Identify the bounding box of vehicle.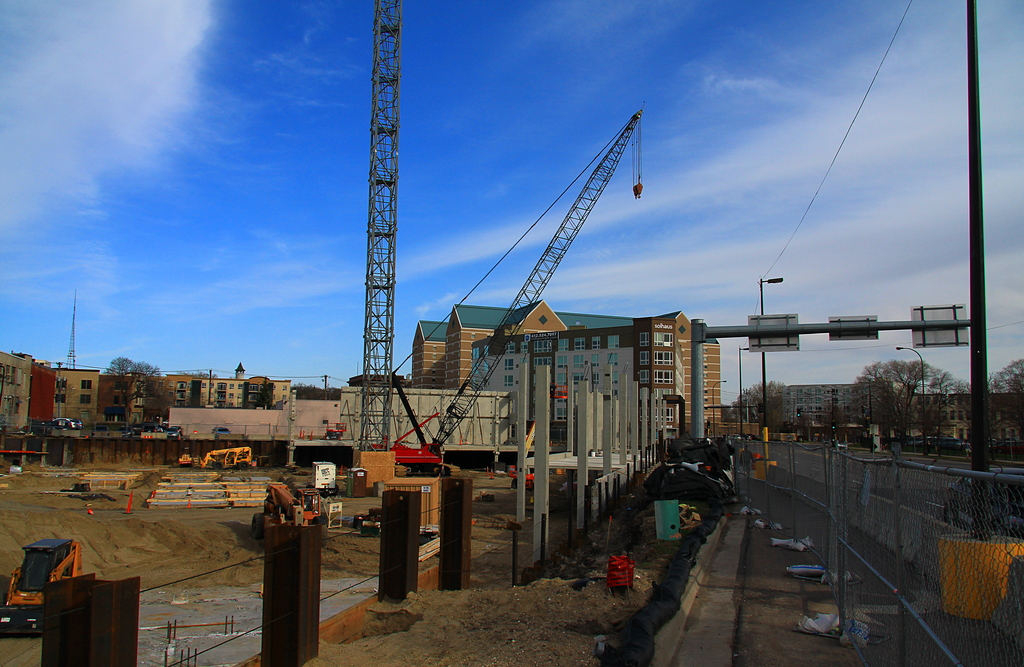
bbox=(411, 145, 671, 479).
